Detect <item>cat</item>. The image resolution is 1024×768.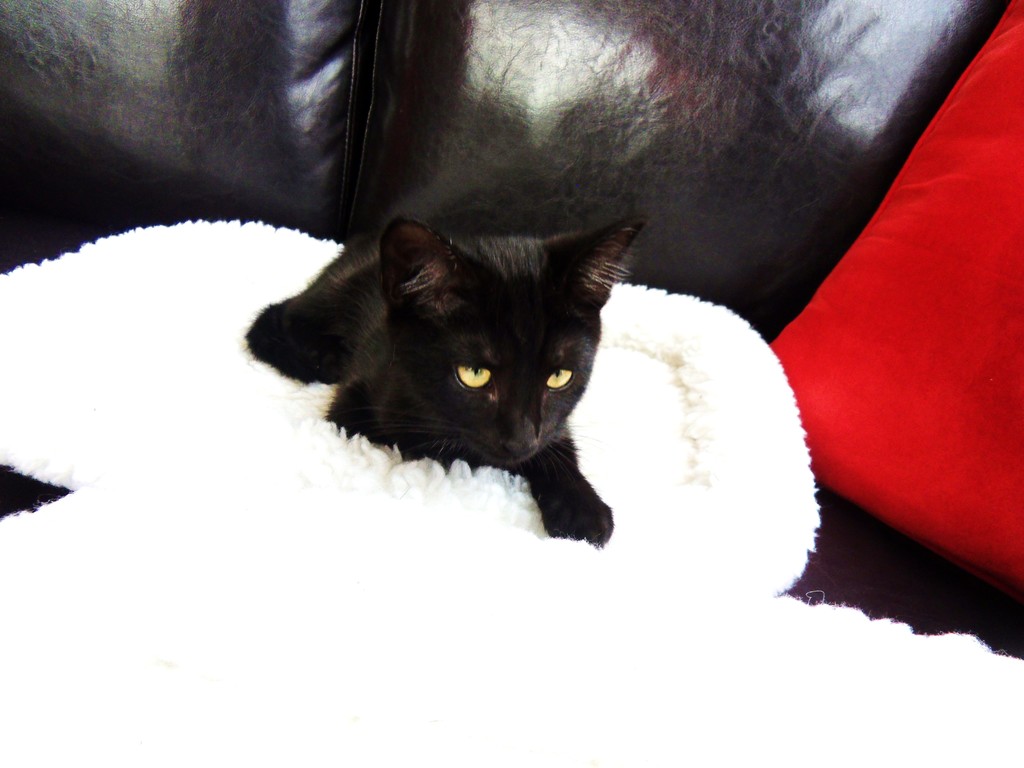
rect(0, 216, 647, 549).
